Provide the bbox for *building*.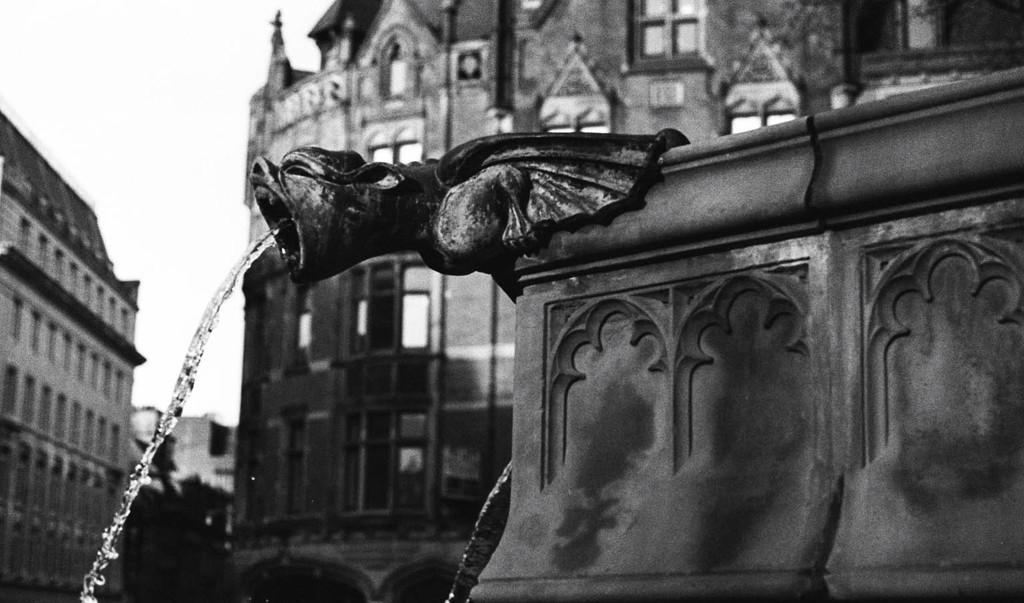
box(223, 0, 1023, 602).
